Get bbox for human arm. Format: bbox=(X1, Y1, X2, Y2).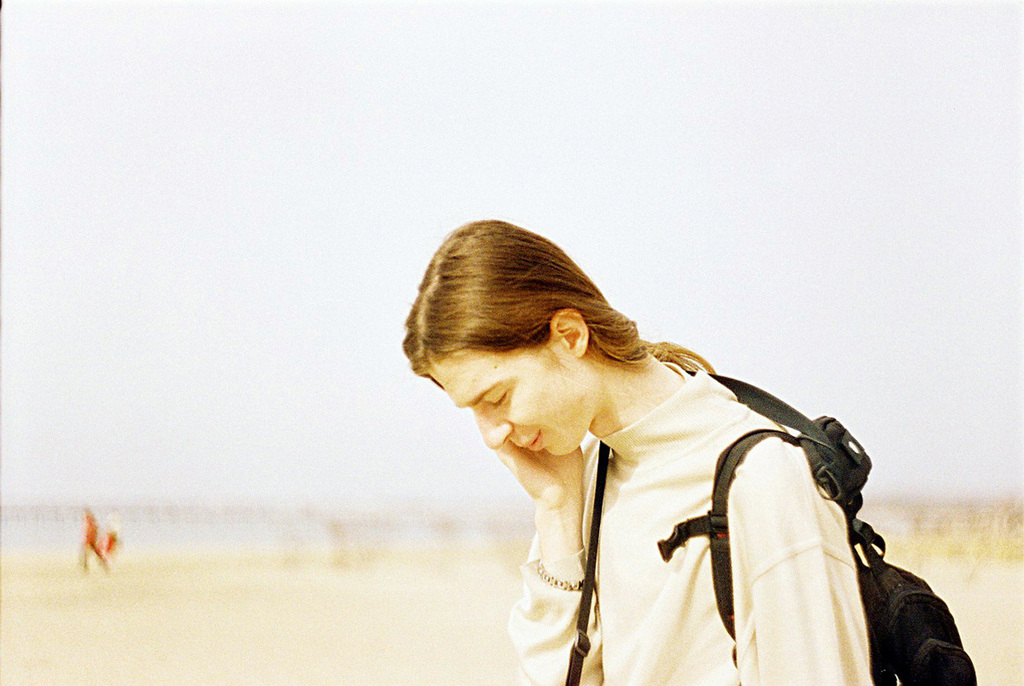
bbox=(503, 439, 604, 685).
